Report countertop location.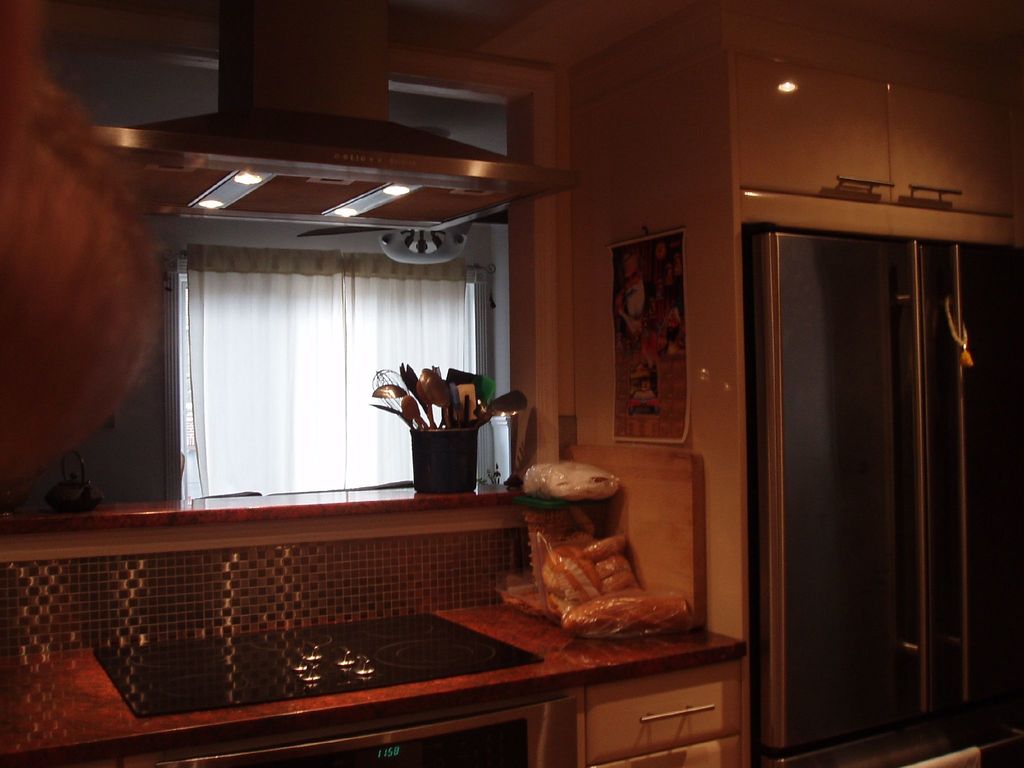
Report: [left=1, top=480, right=523, bottom=533].
